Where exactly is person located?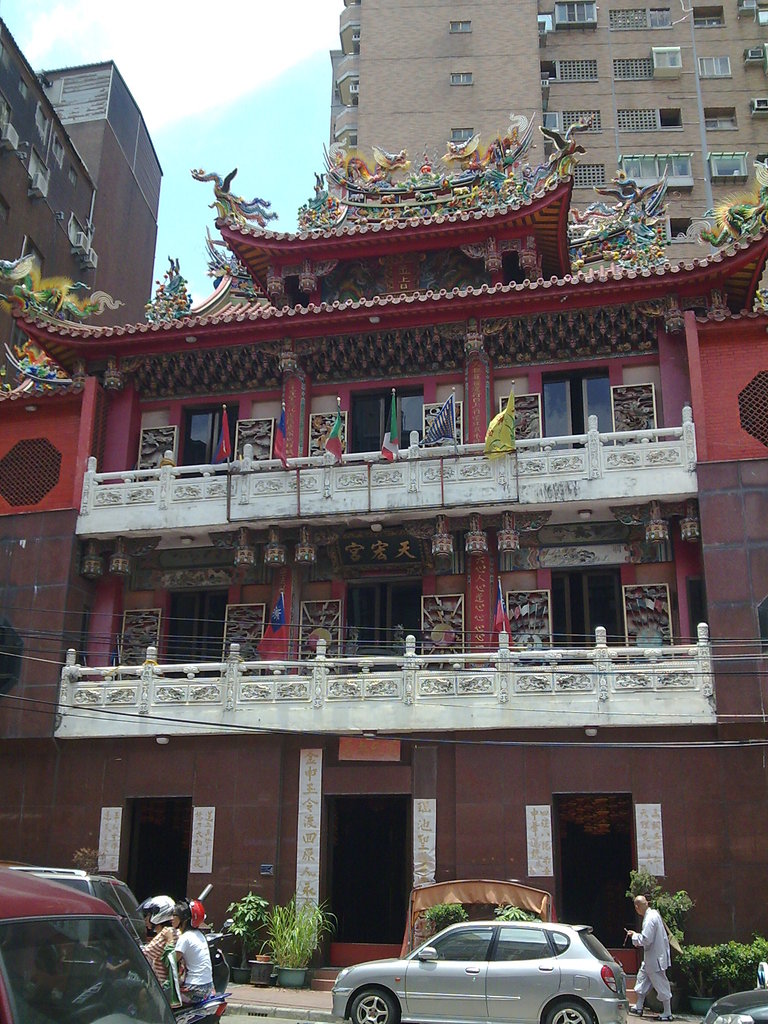
Its bounding box is {"left": 157, "top": 901, "right": 210, "bottom": 1019}.
